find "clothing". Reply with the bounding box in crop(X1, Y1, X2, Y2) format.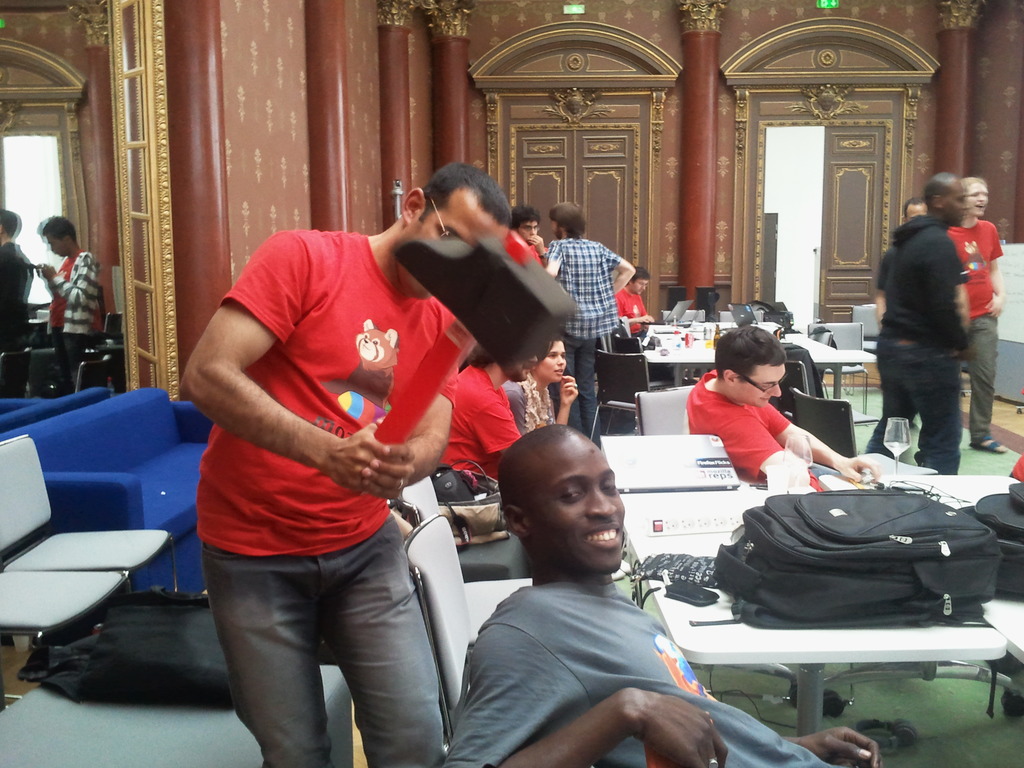
crop(612, 285, 648, 336).
